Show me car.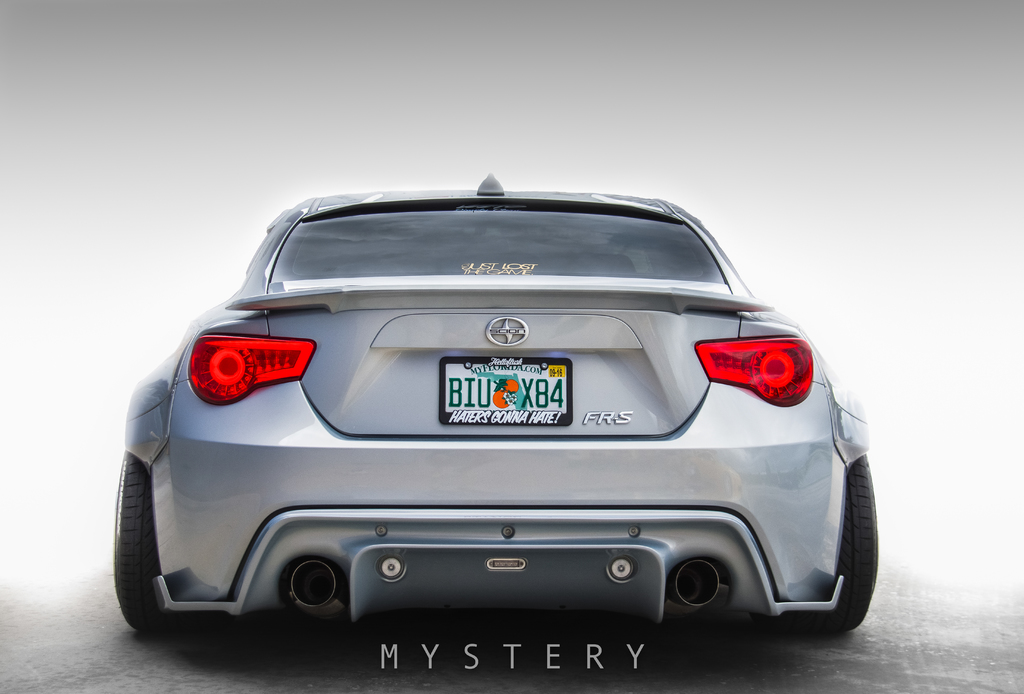
car is here: [122, 172, 899, 660].
